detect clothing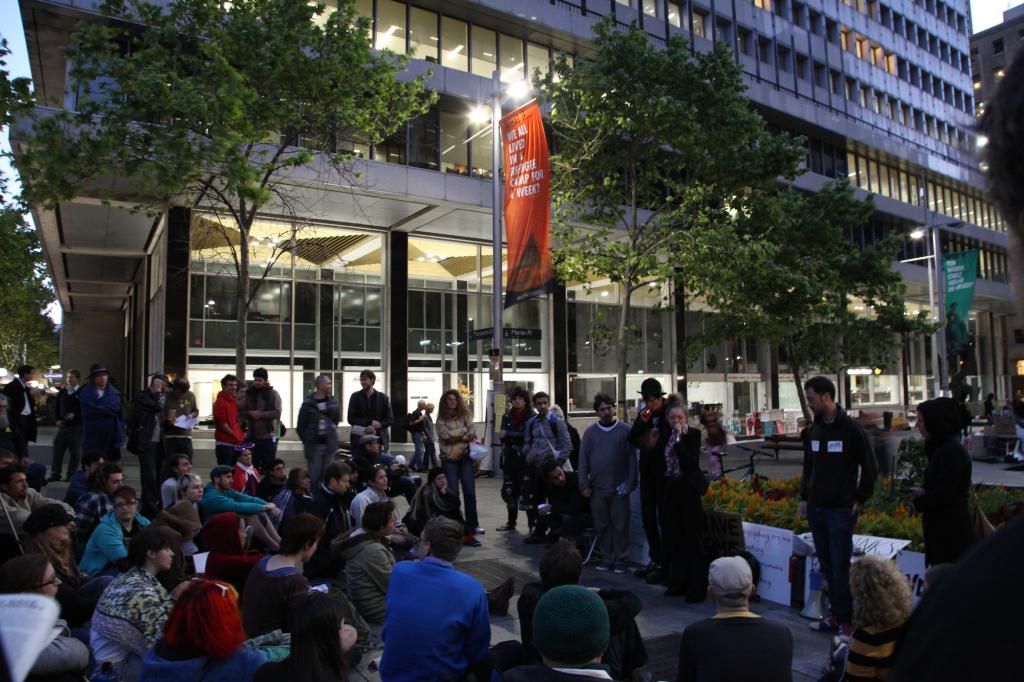
<region>497, 665, 614, 681</region>
